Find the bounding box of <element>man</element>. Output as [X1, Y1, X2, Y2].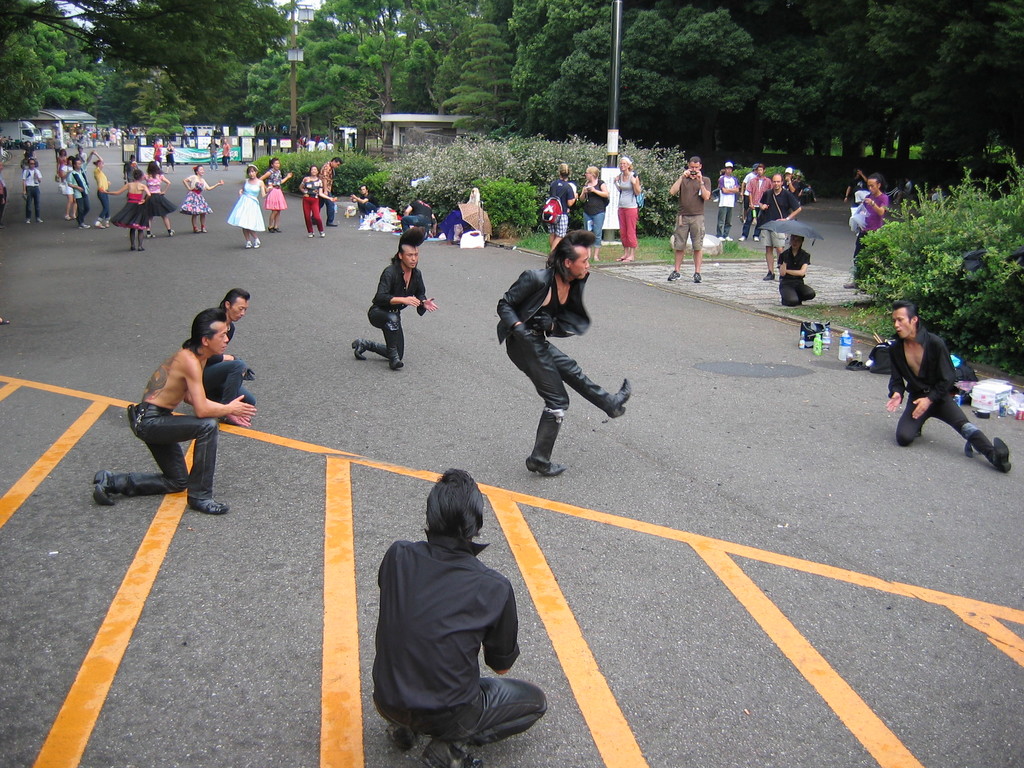
[772, 232, 820, 314].
